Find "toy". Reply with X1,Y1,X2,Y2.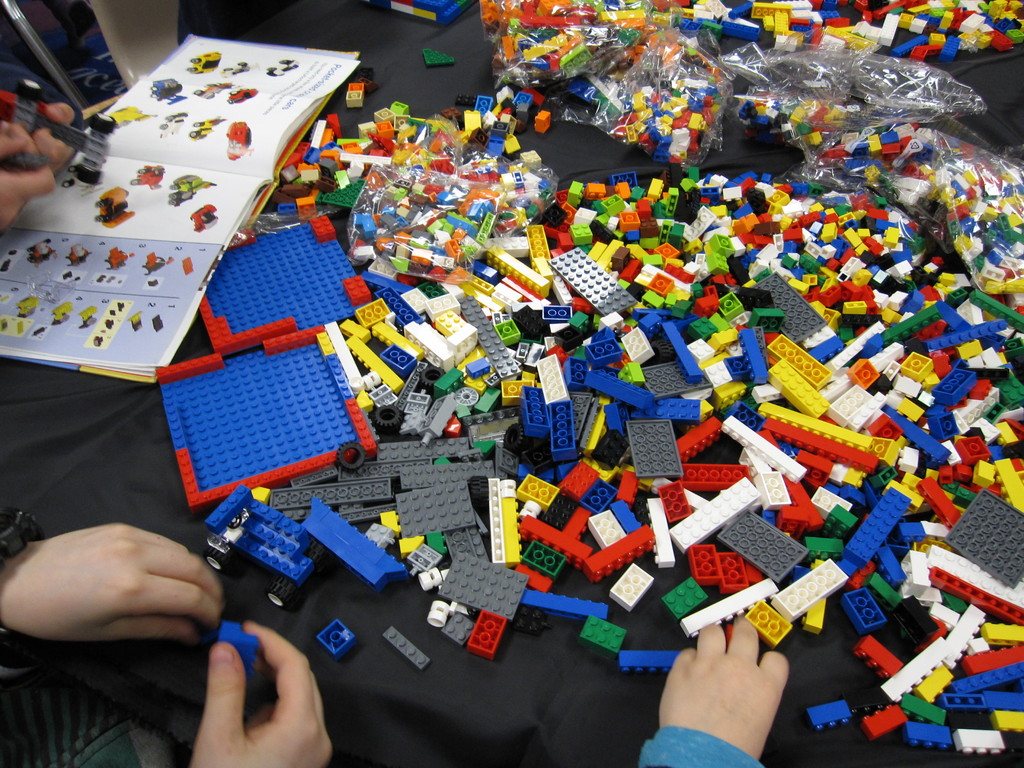
179,254,195,274.
